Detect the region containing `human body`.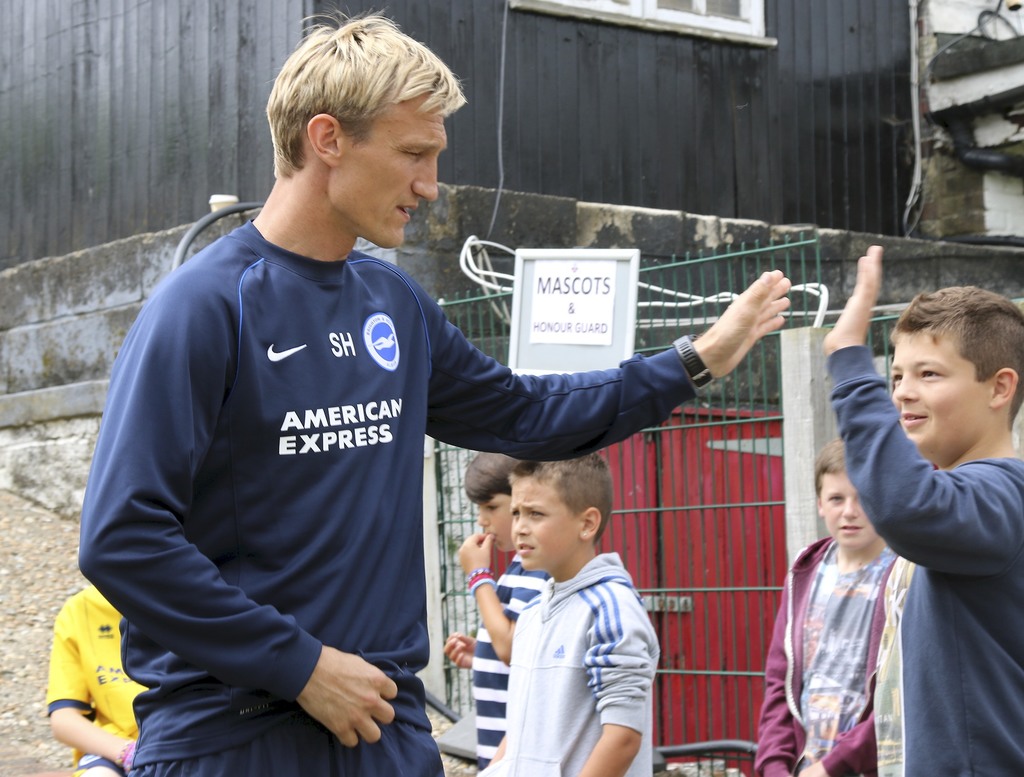
[x1=758, y1=441, x2=916, y2=773].
